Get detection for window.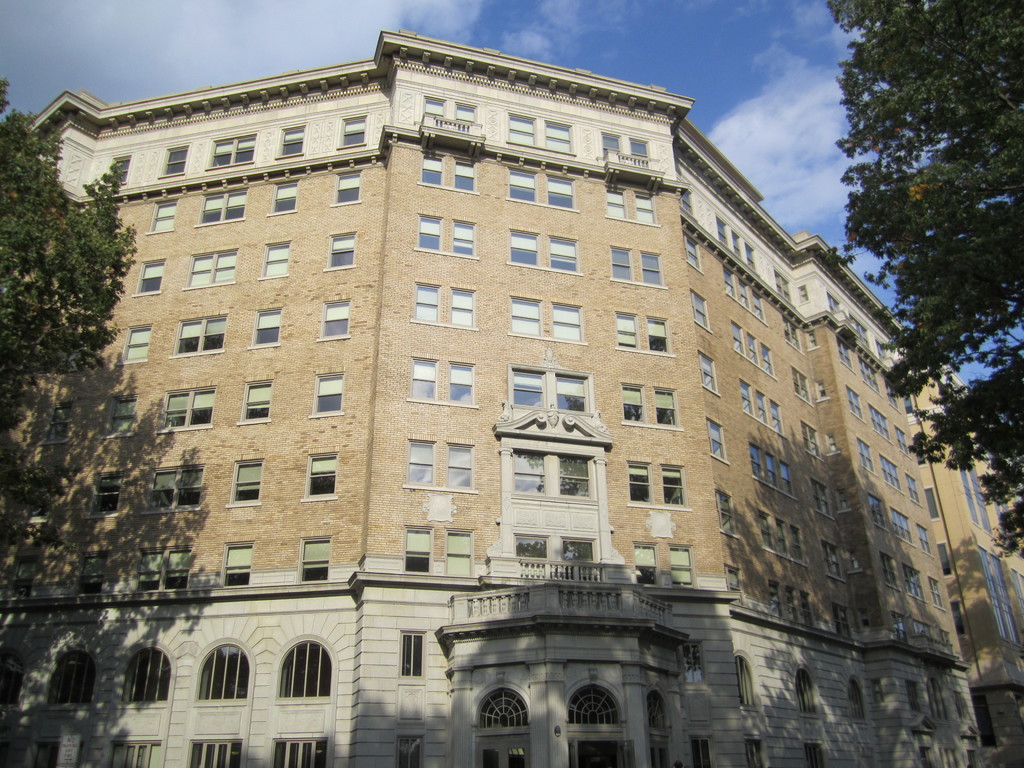
Detection: (851,681,863,717).
